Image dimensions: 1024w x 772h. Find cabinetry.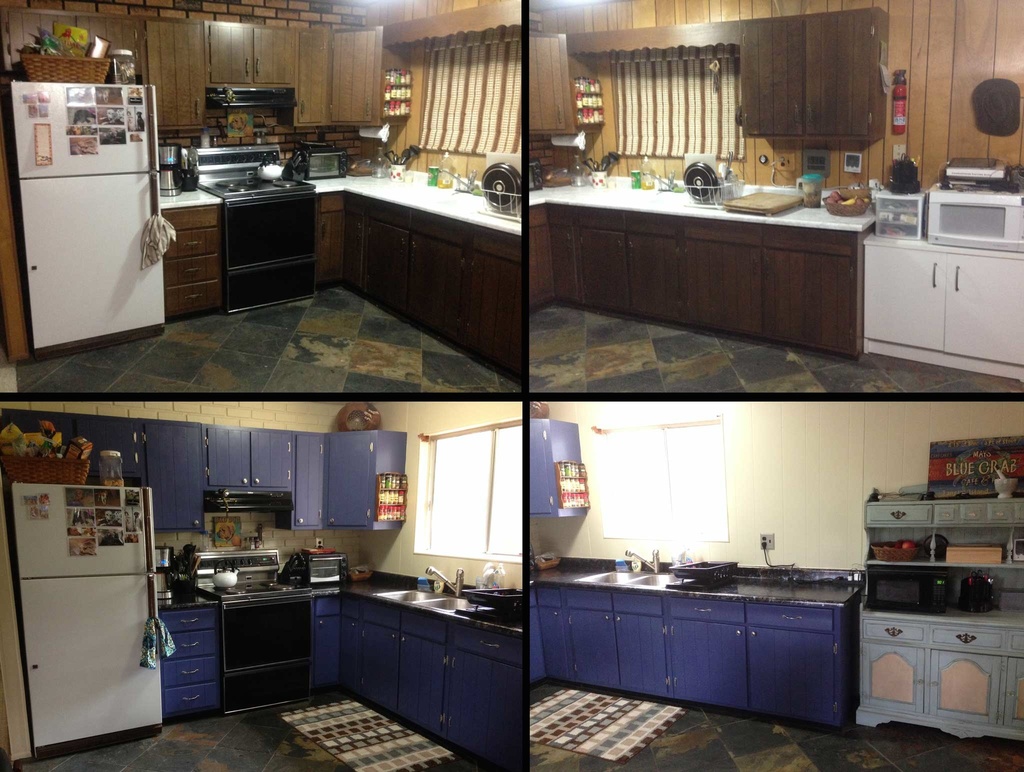
{"x1": 863, "y1": 500, "x2": 1023, "y2": 529}.
